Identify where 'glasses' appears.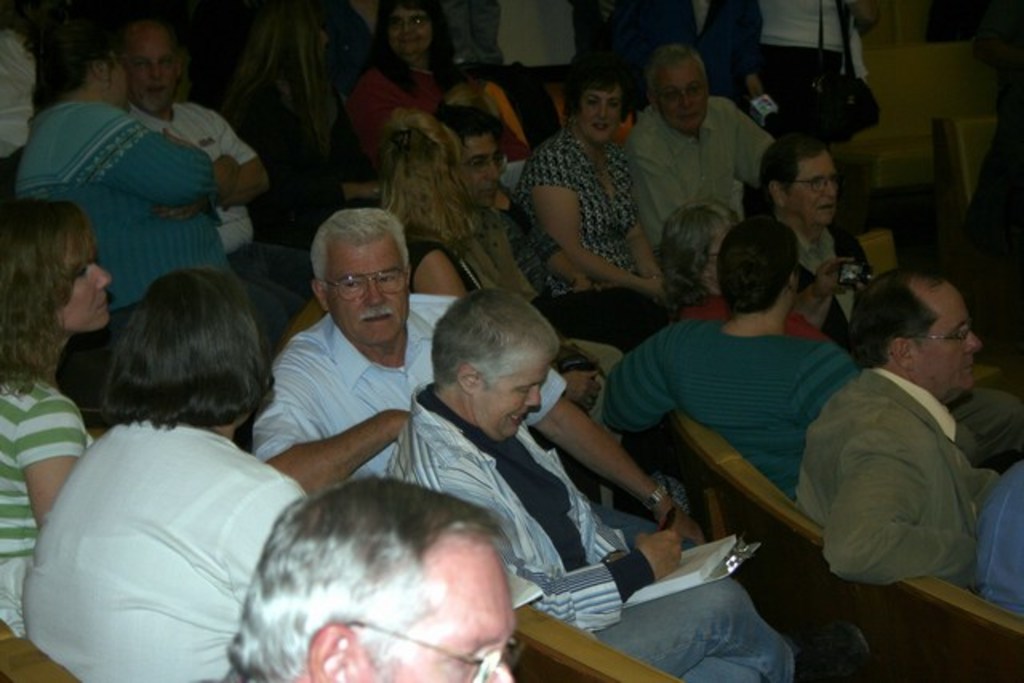
Appears at bbox=(899, 315, 978, 344).
